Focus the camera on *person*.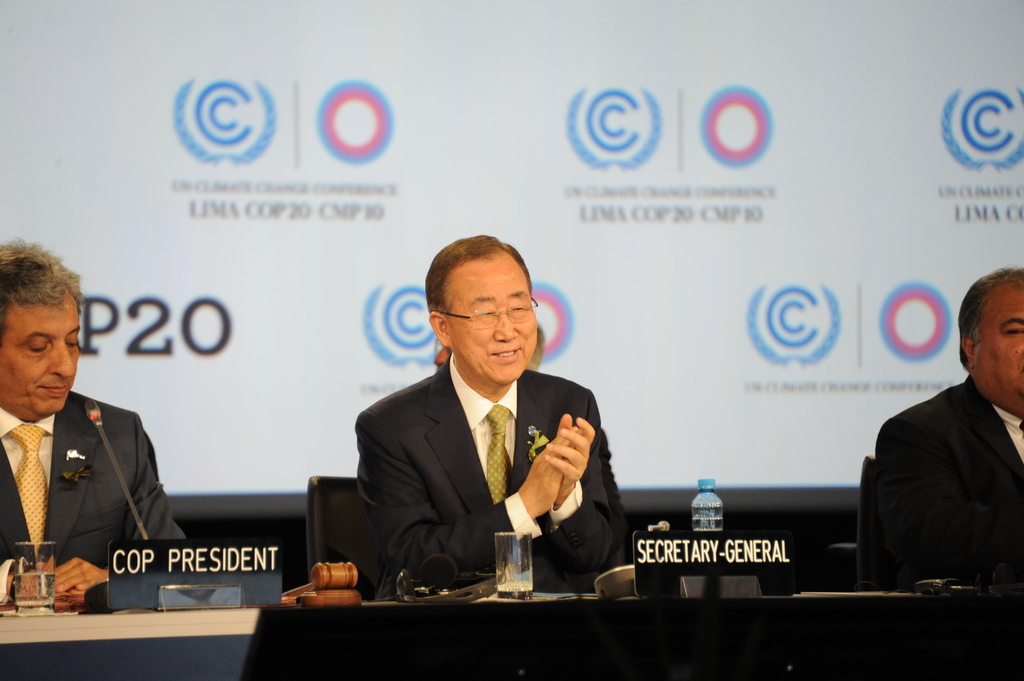
Focus region: select_region(871, 264, 1023, 594).
